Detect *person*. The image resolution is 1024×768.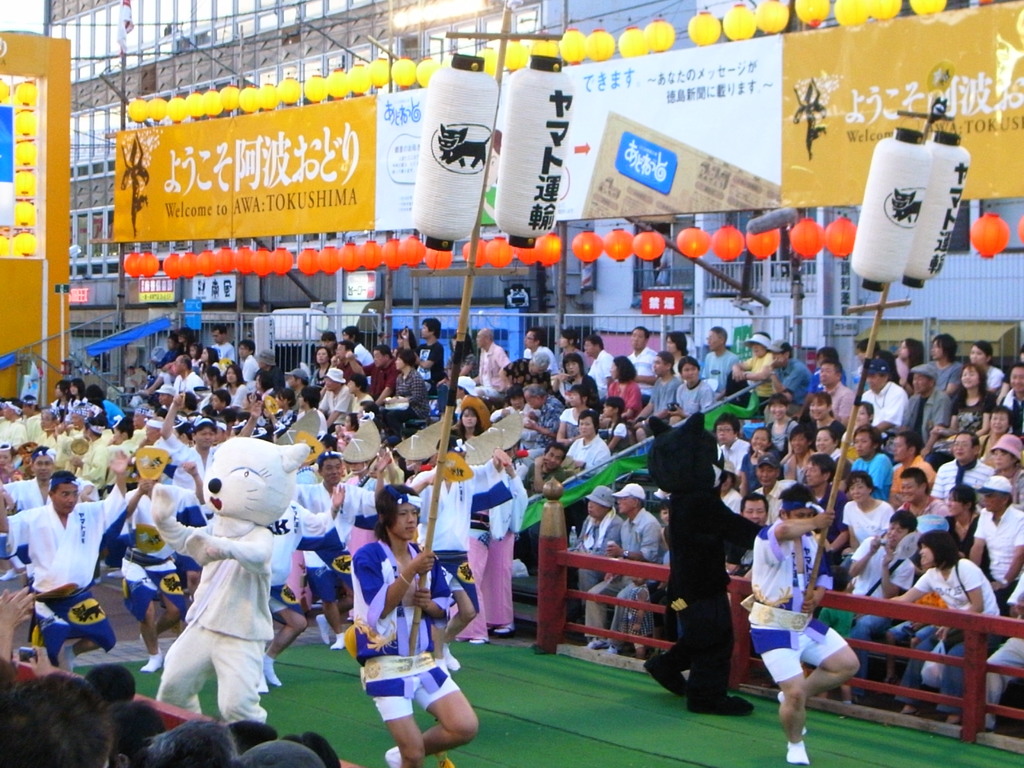
region(0, 473, 154, 667).
